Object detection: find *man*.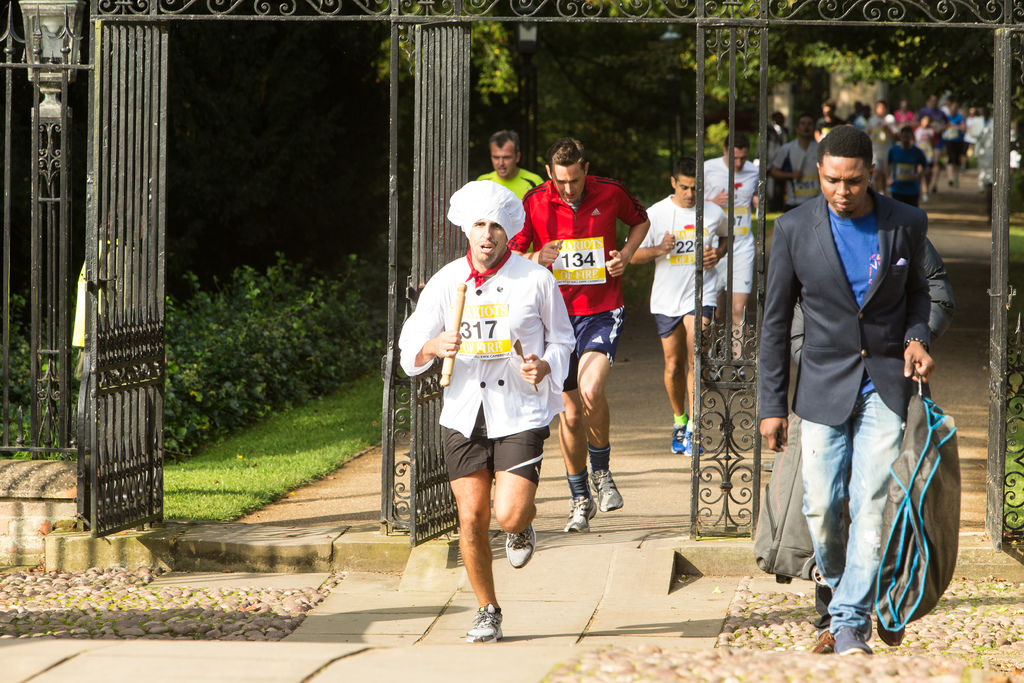
<region>701, 130, 758, 370</region>.
